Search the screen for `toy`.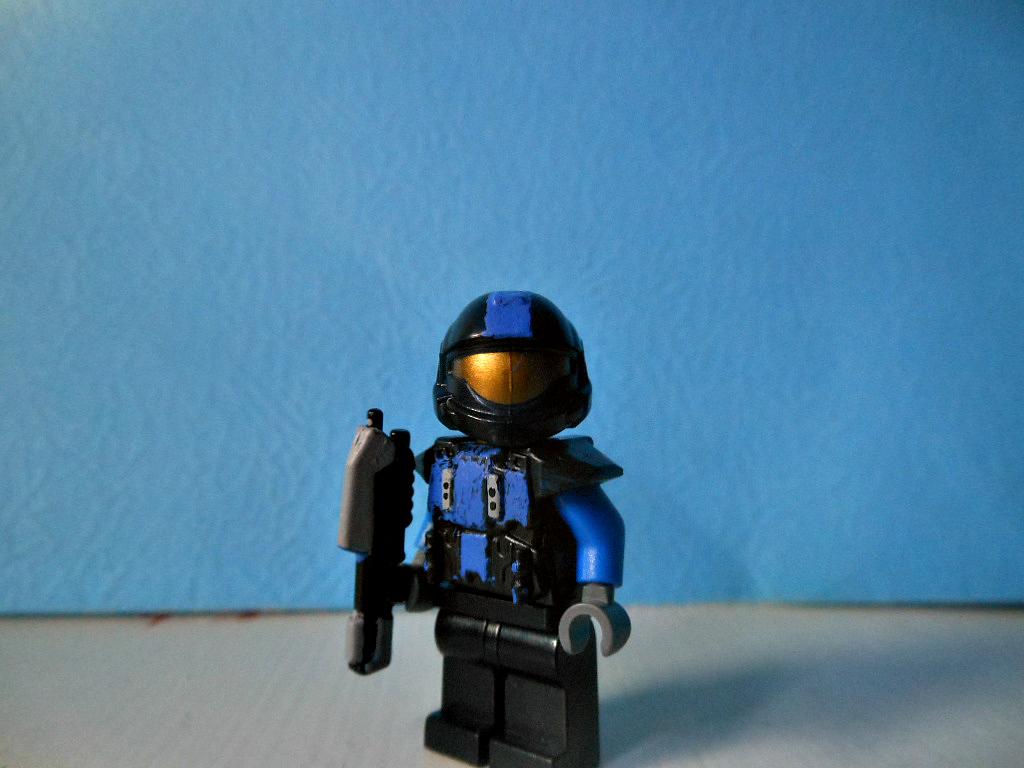
Found at x1=339 y1=302 x2=665 y2=722.
